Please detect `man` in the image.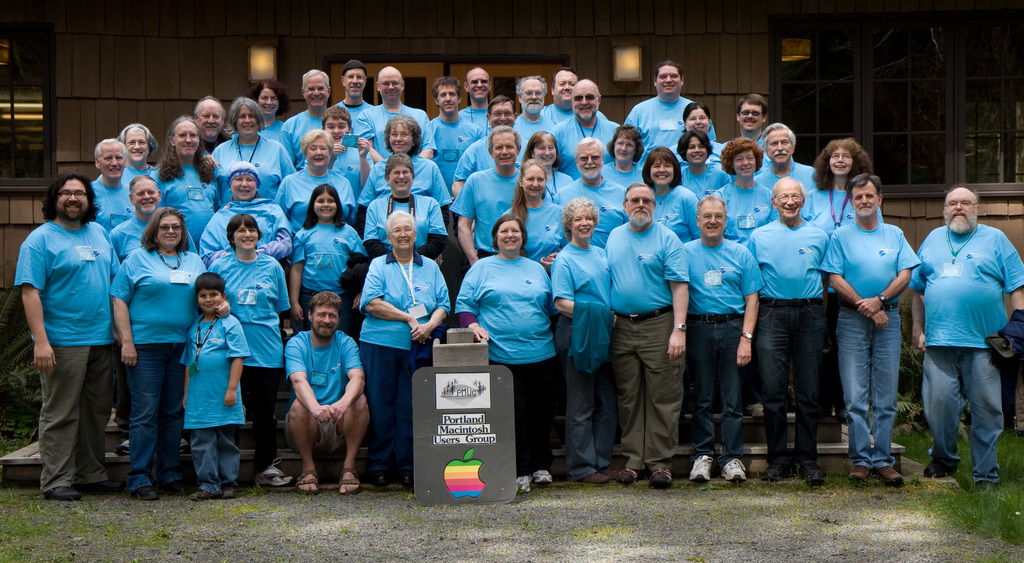
(116, 122, 156, 168).
